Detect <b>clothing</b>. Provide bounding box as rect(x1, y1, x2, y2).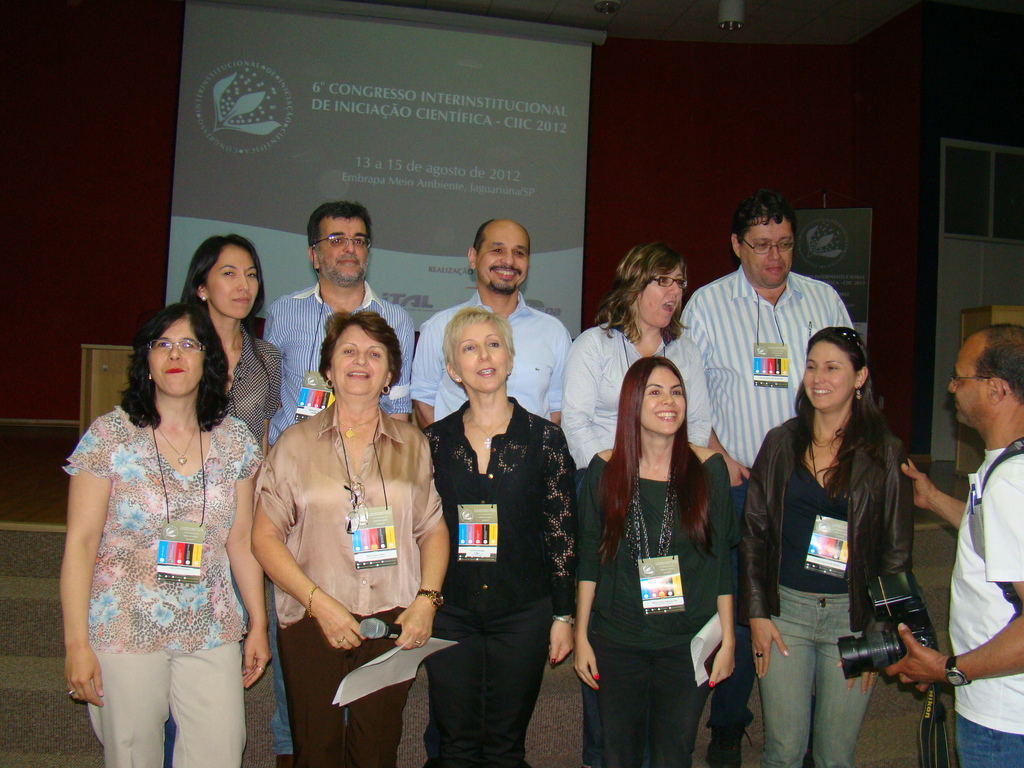
rect(731, 412, 925, 767).
